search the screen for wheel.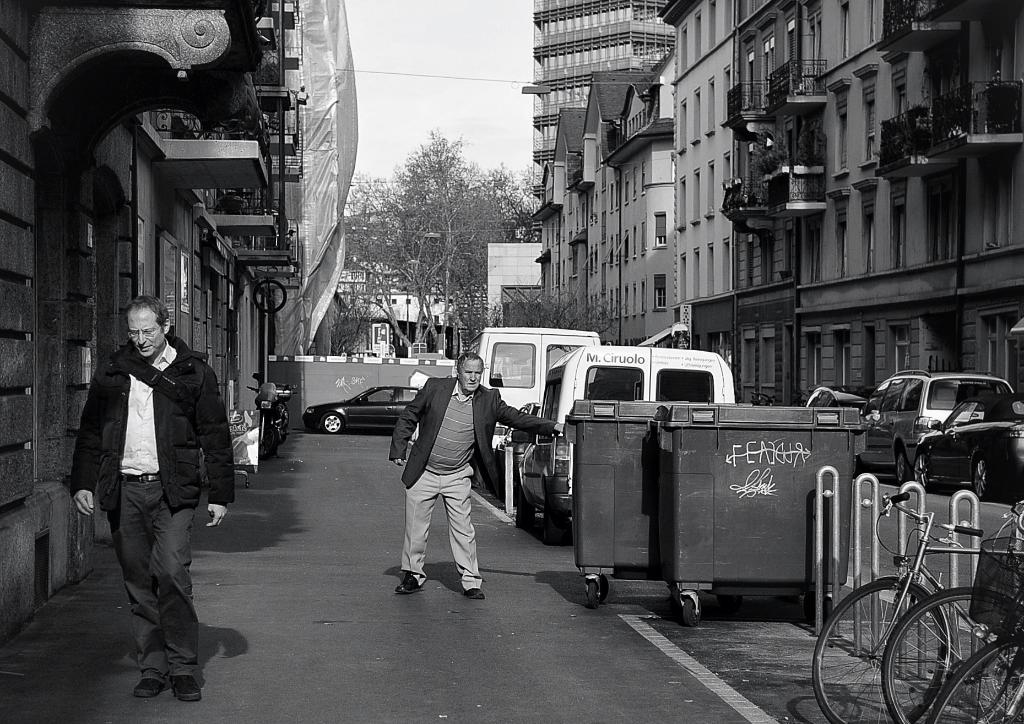
Found at {"left": 974, "top": 454, "right": 989, "bottom": 496}.
